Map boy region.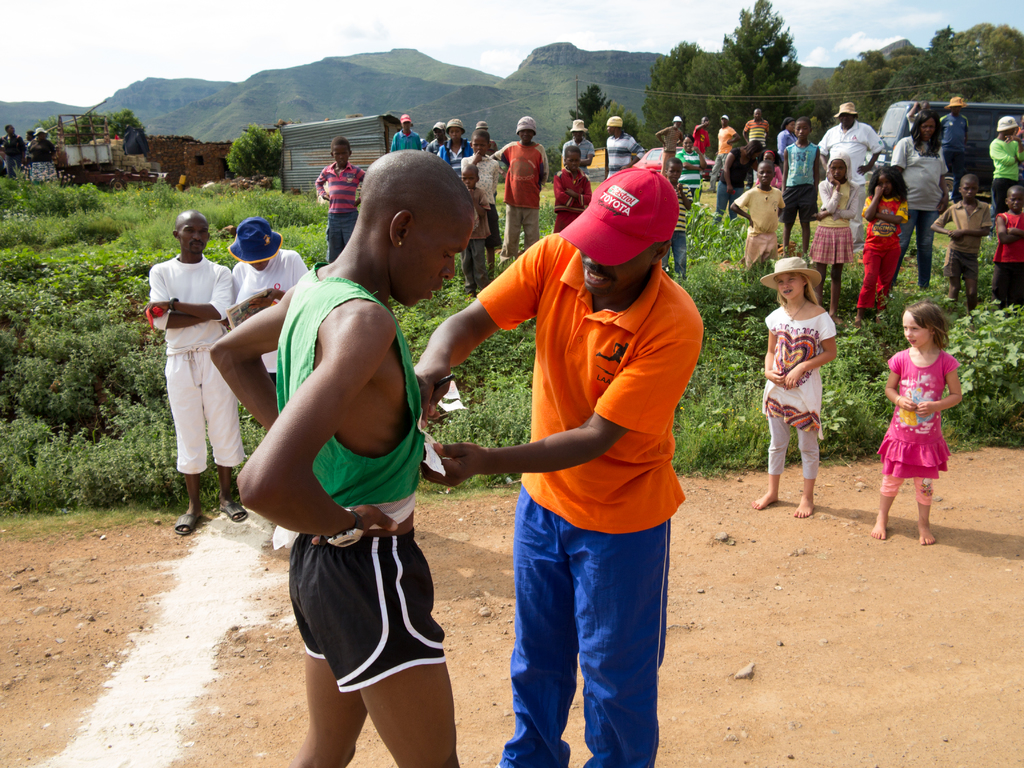
Mapped to <region>459, 165, 497, 298</region>.
